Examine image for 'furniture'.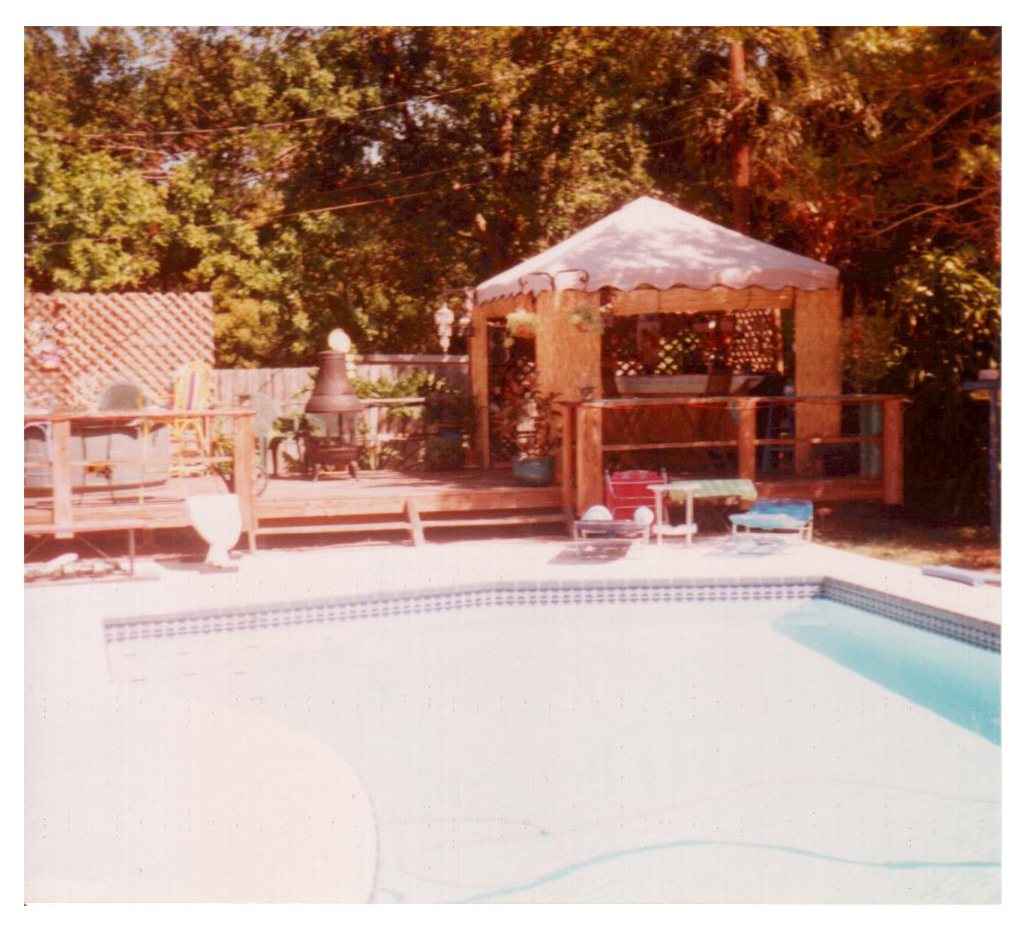
Examination result: Rect(23, 516, 151, 581).
